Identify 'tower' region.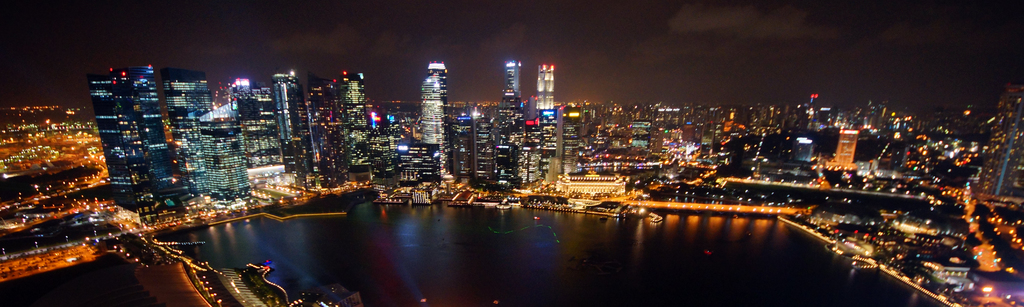
Region: crop(204, 102, 255, 205).
